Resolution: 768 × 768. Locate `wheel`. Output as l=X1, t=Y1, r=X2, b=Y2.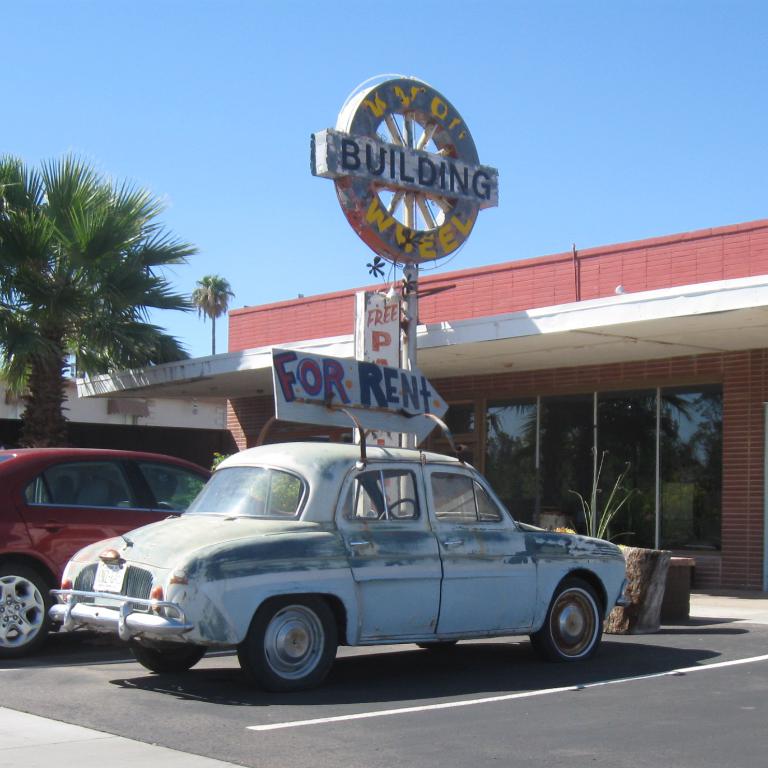
l=377, t=500, r=419, b=520.
